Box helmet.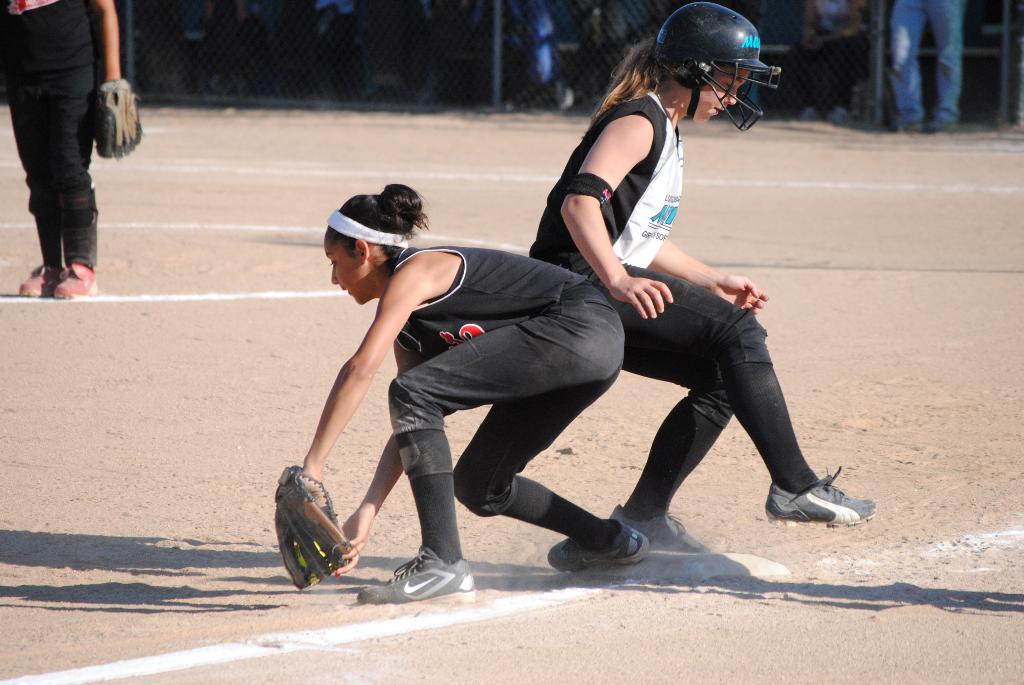
x1=648 y1=12 x2=781 y2=117.
